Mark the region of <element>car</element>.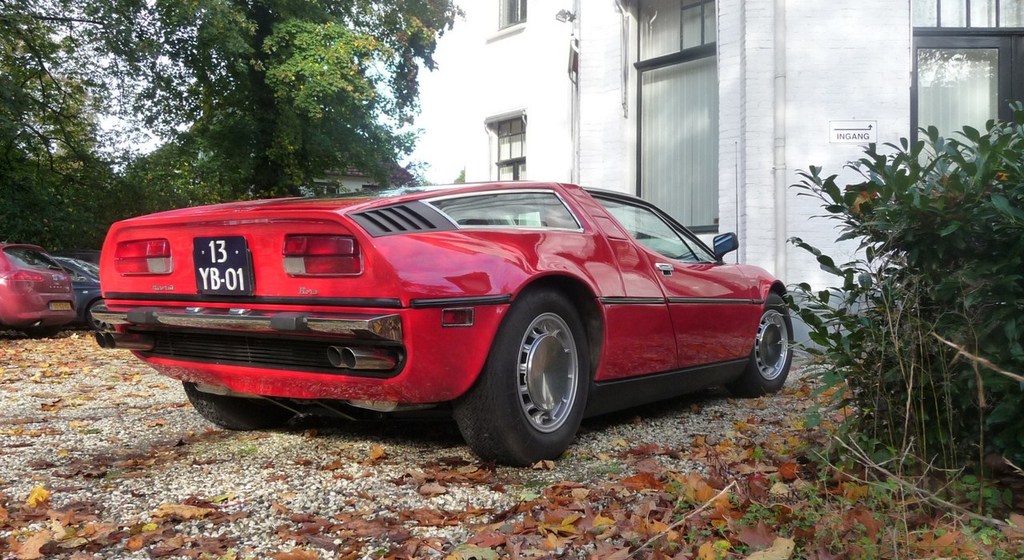
Region: bbox(53, 256, 106, 326).
